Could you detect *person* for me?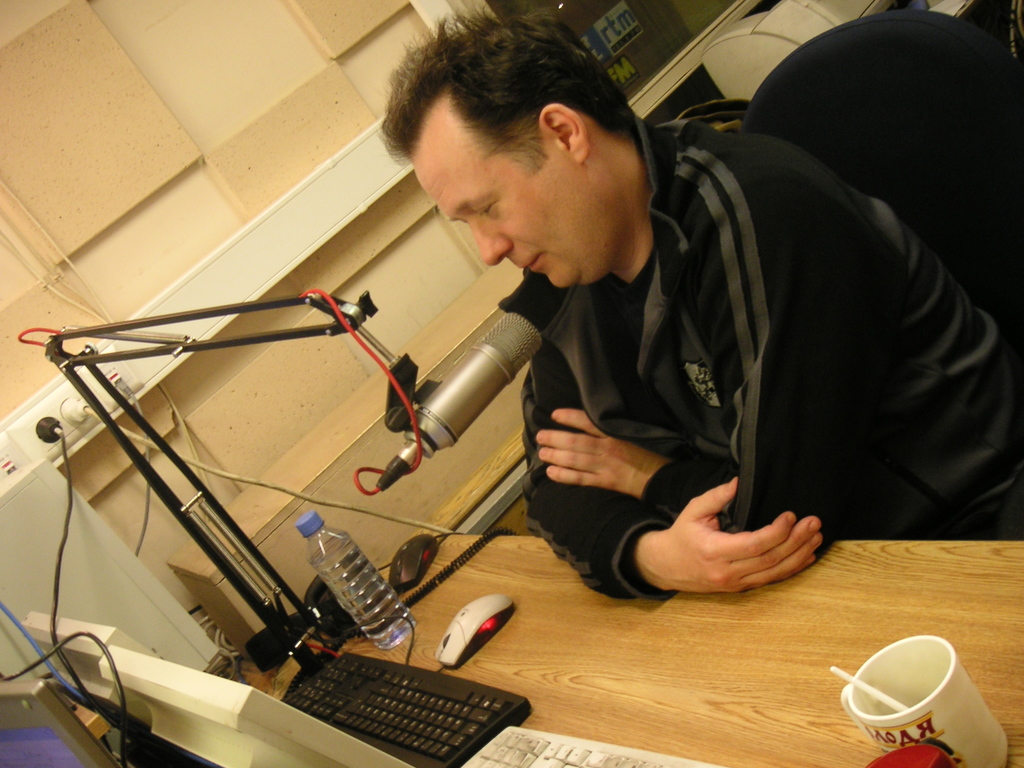
Detection result: 377:9:1023:597.
